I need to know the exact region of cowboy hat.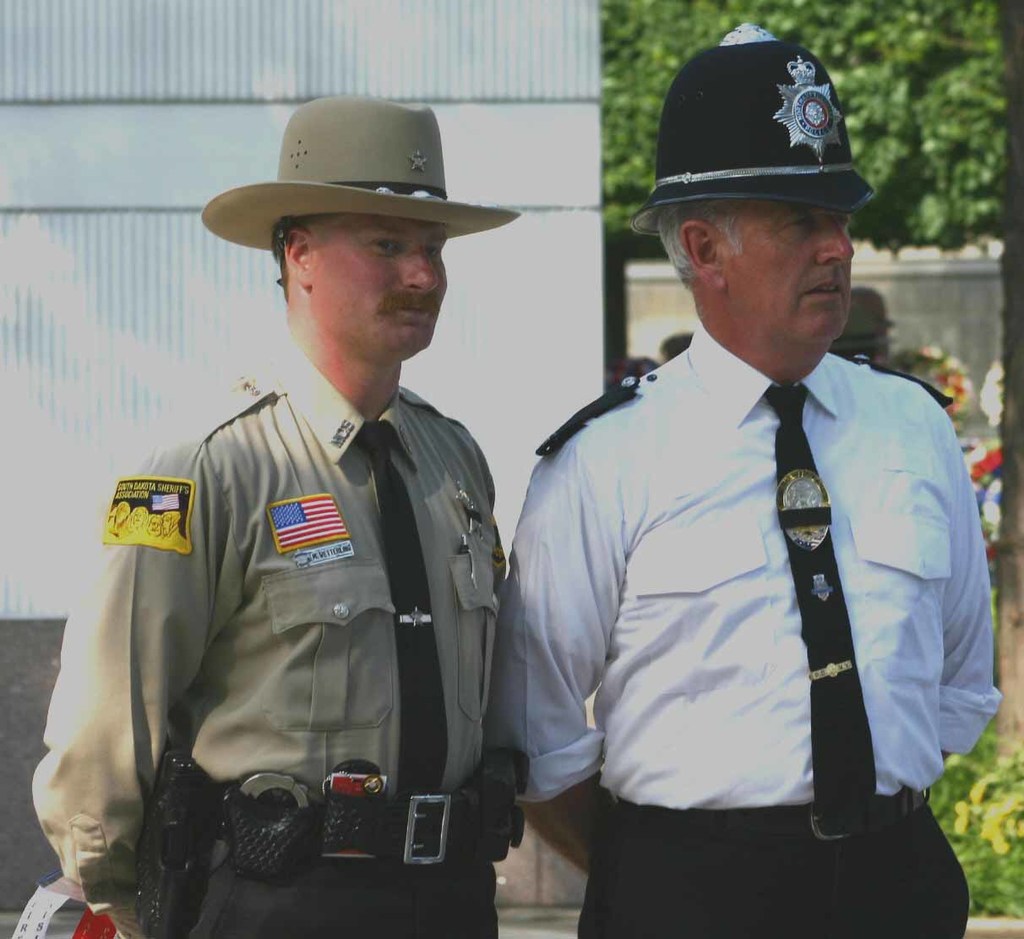
Region: 198:93:519:244.
